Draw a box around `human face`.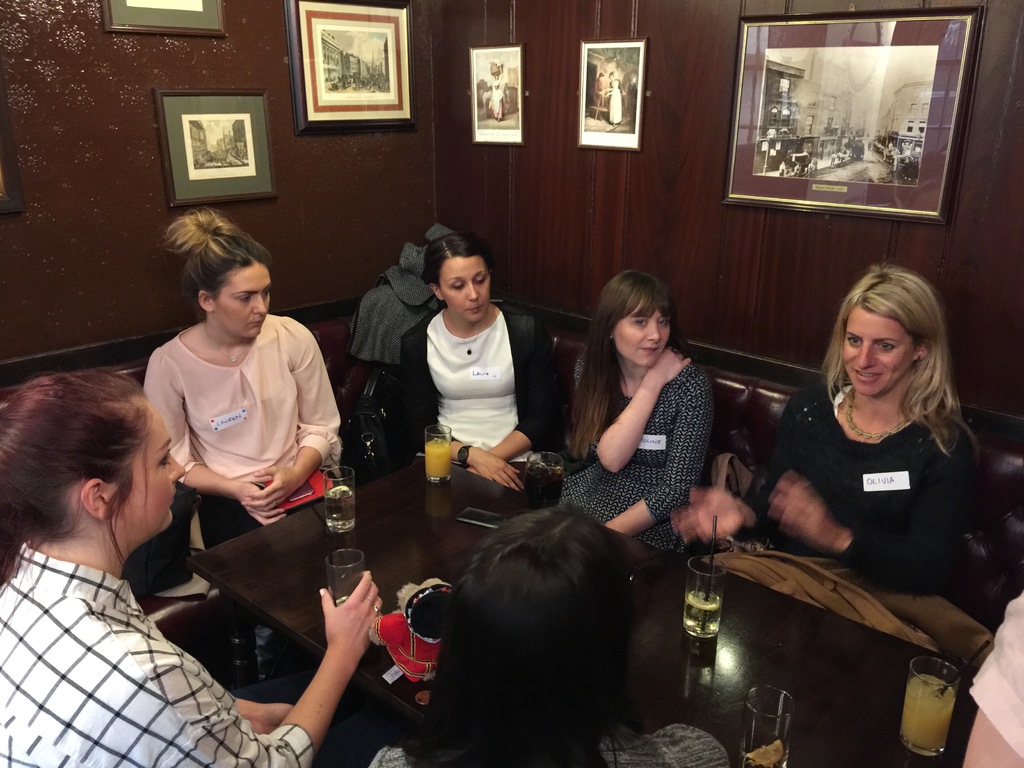
Rect(439, 254, 492, 327).
